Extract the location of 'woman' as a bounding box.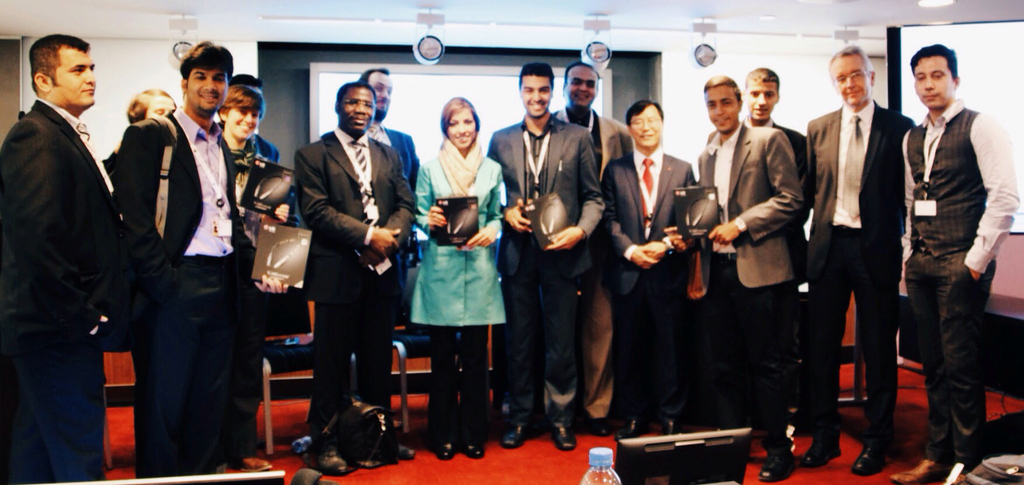
(x1=215, y1=85, x2=274, y2=476).
